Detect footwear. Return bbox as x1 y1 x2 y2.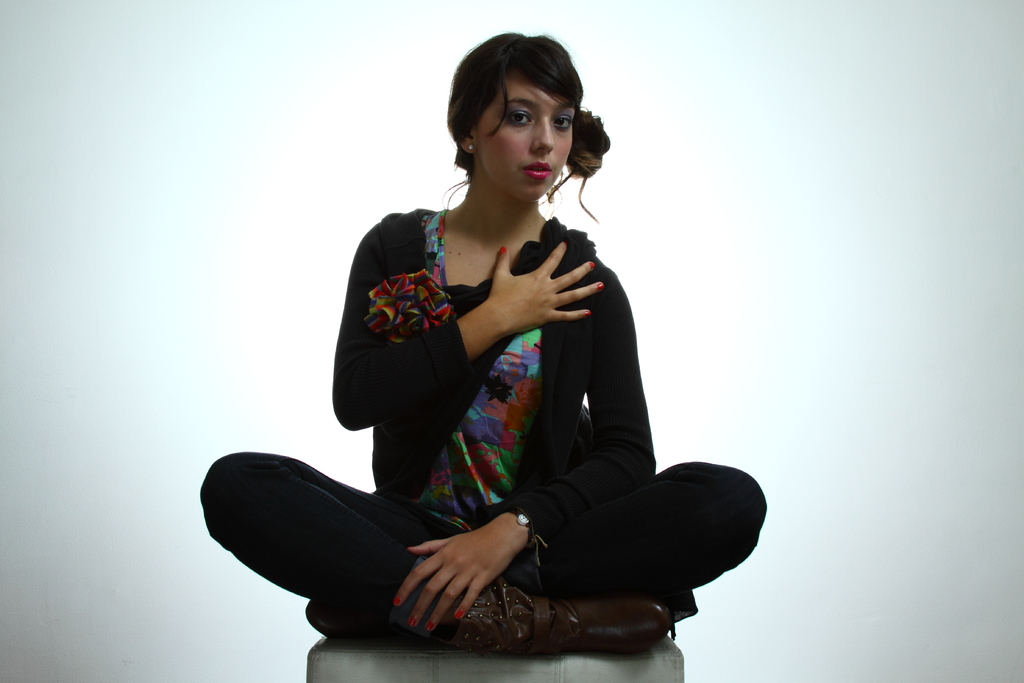
399 569 658 657.
